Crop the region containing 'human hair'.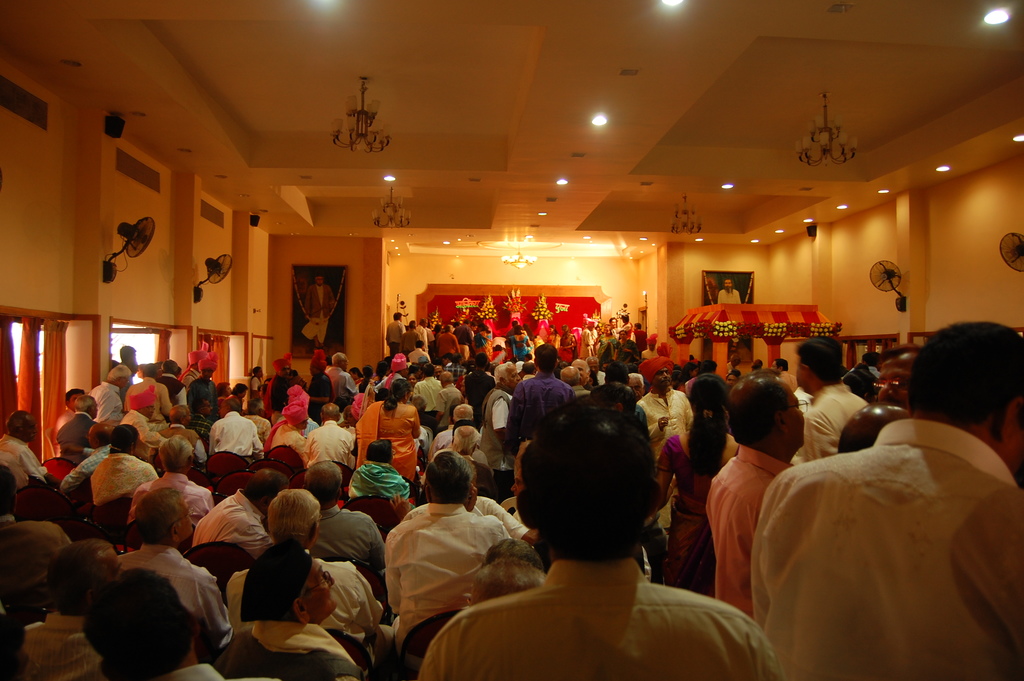
Crop region: [x1=760, y1=356, x2=764, y2=367].
